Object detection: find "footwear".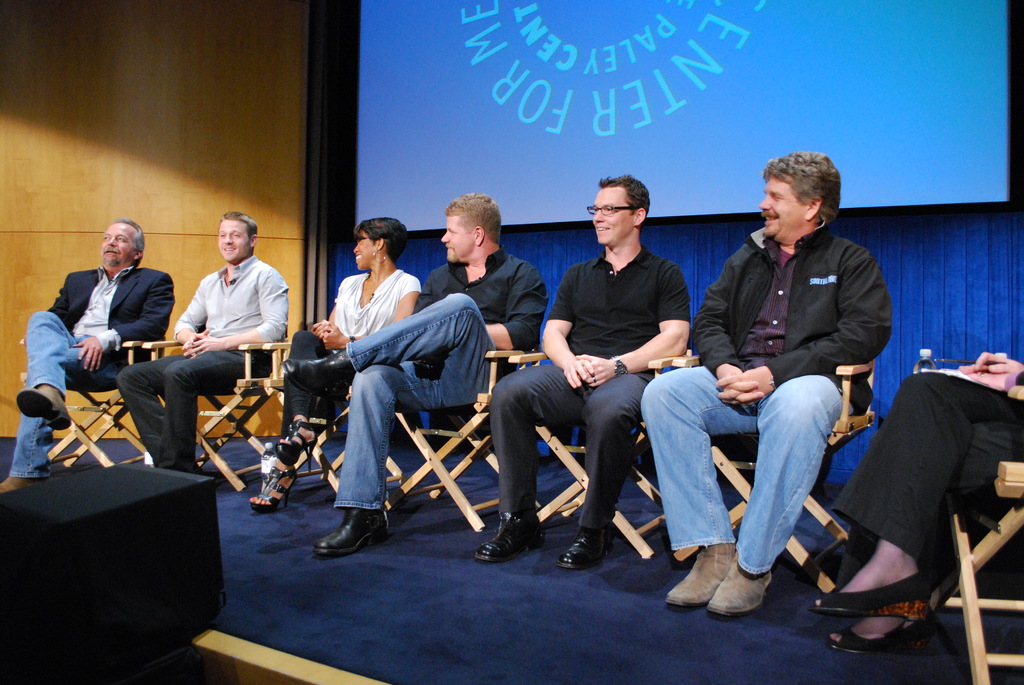
x1=243, y1=450, x2=303, y2=508.
